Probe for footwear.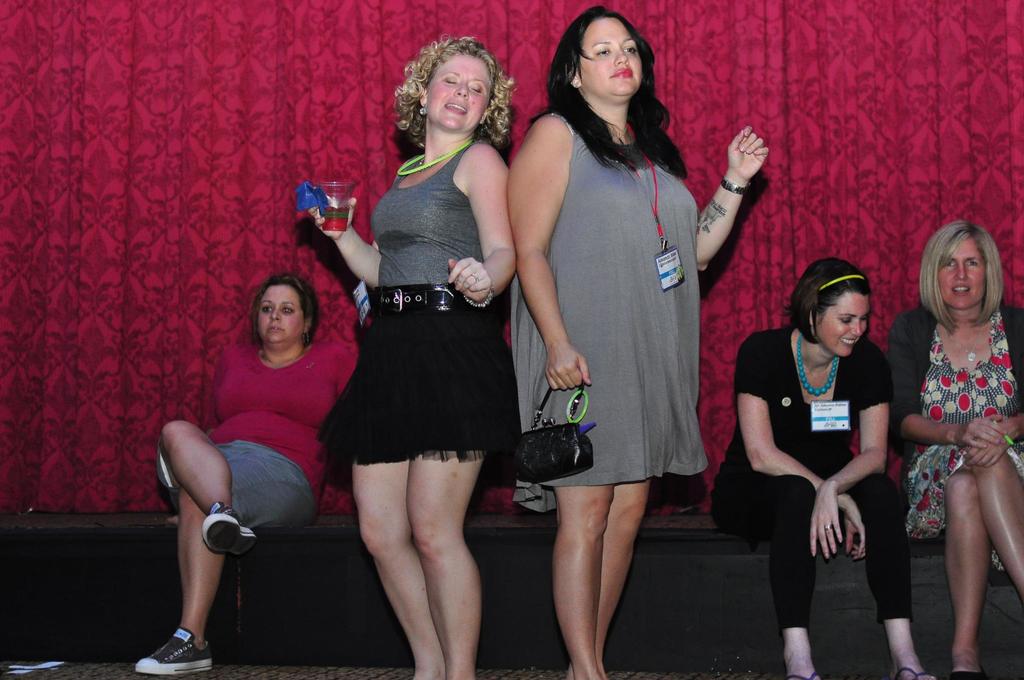
Probe result: Rect(204, 505, 255, 555).
